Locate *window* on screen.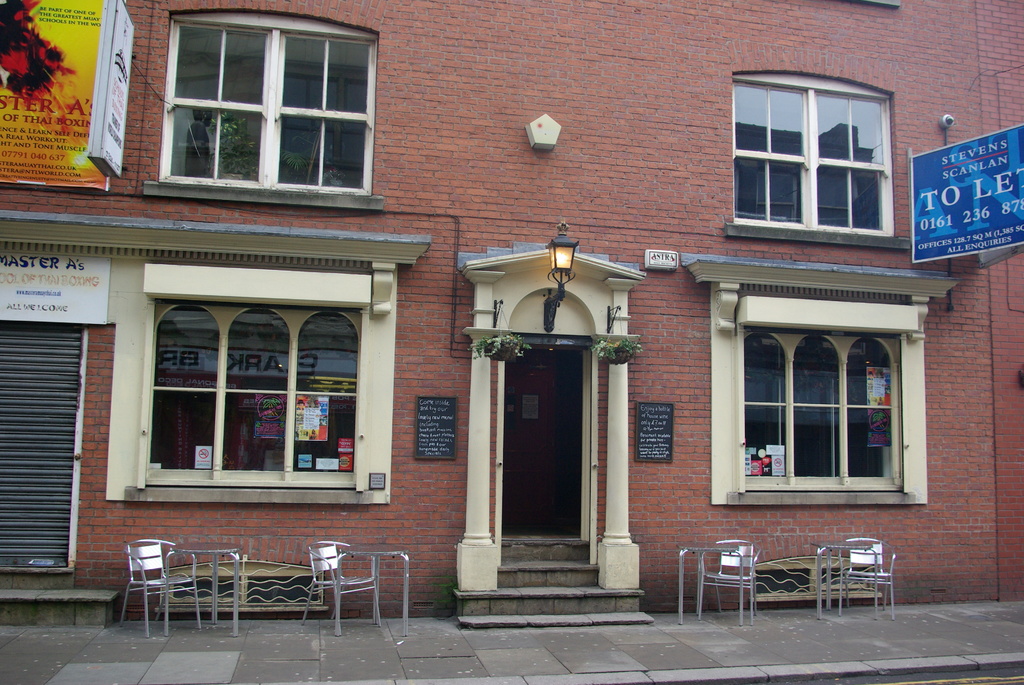
On screen at box=[143, 303, 369, 492].
